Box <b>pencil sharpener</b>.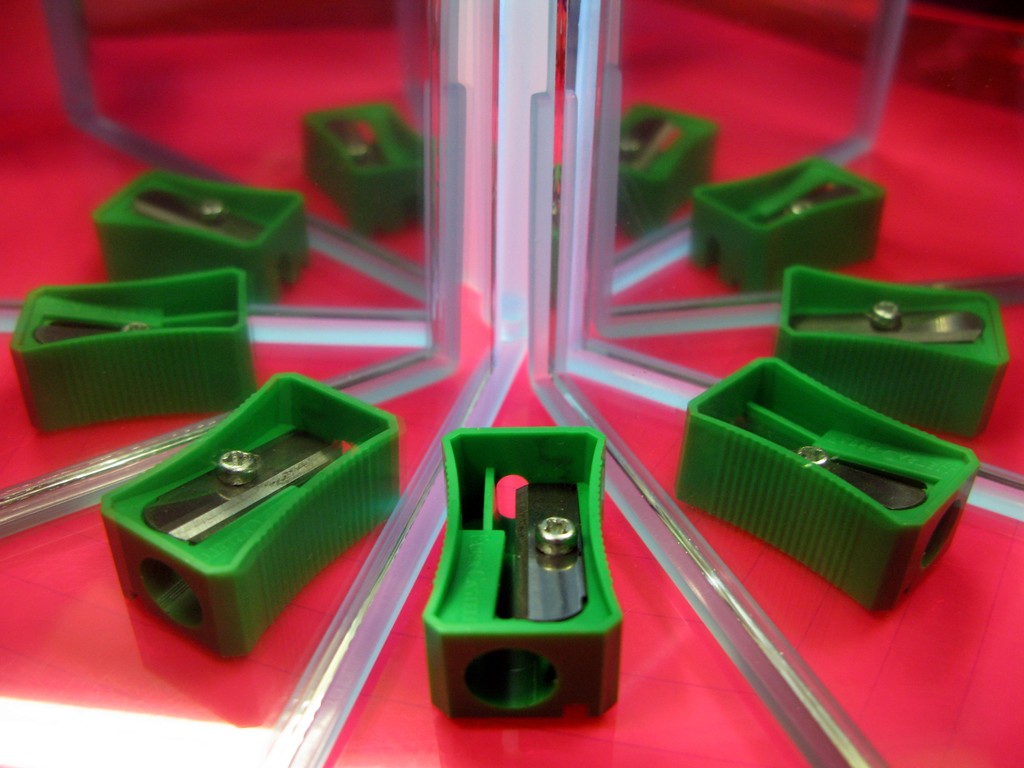
pyautogui.locateOnScreen(421, 427, 626, 721).
